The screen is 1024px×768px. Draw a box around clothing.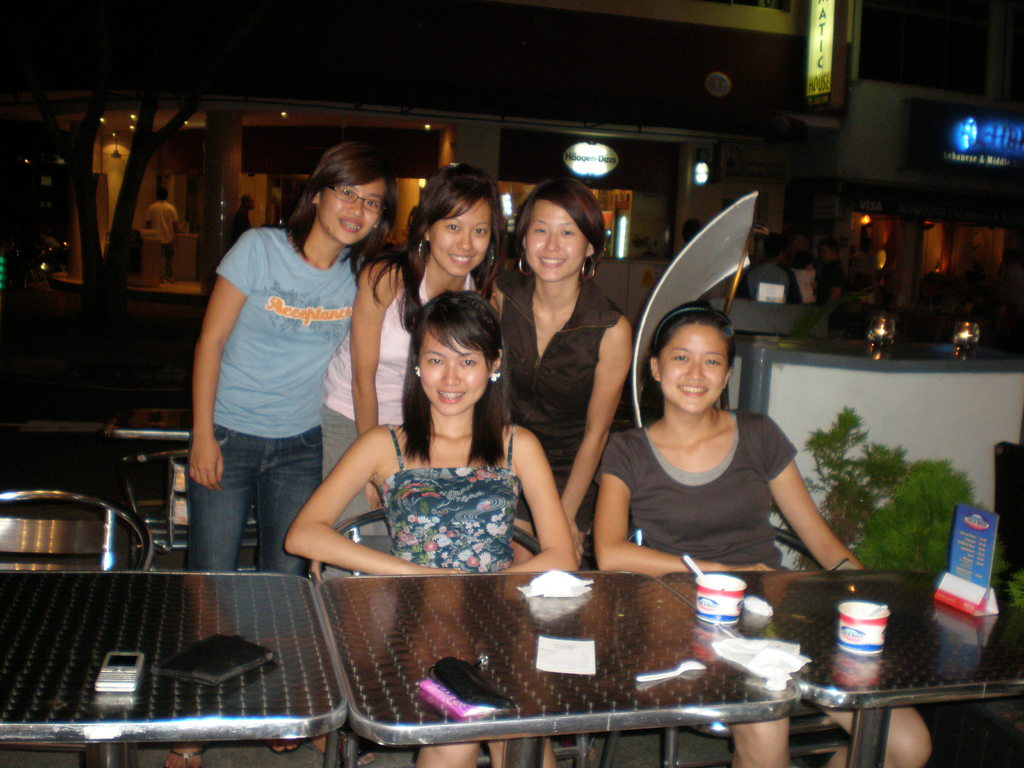
[318, 271, 479, 569].
